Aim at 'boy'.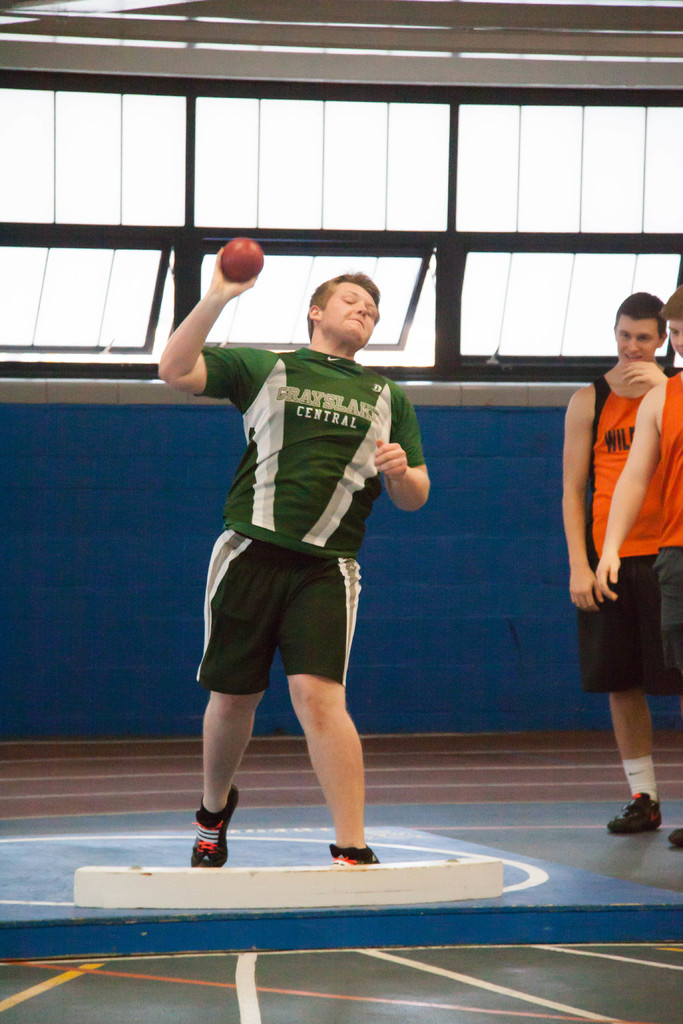
Aimed at 155 261 445 884.
